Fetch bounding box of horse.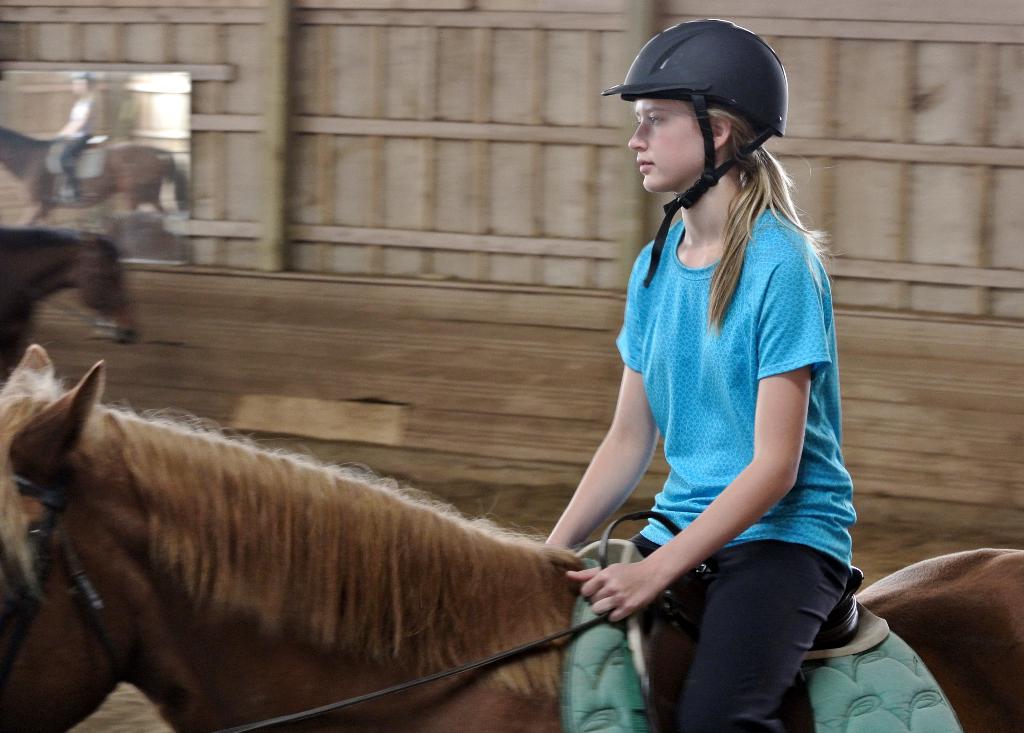
Bbox: box(0, 339, 1023, 732).
